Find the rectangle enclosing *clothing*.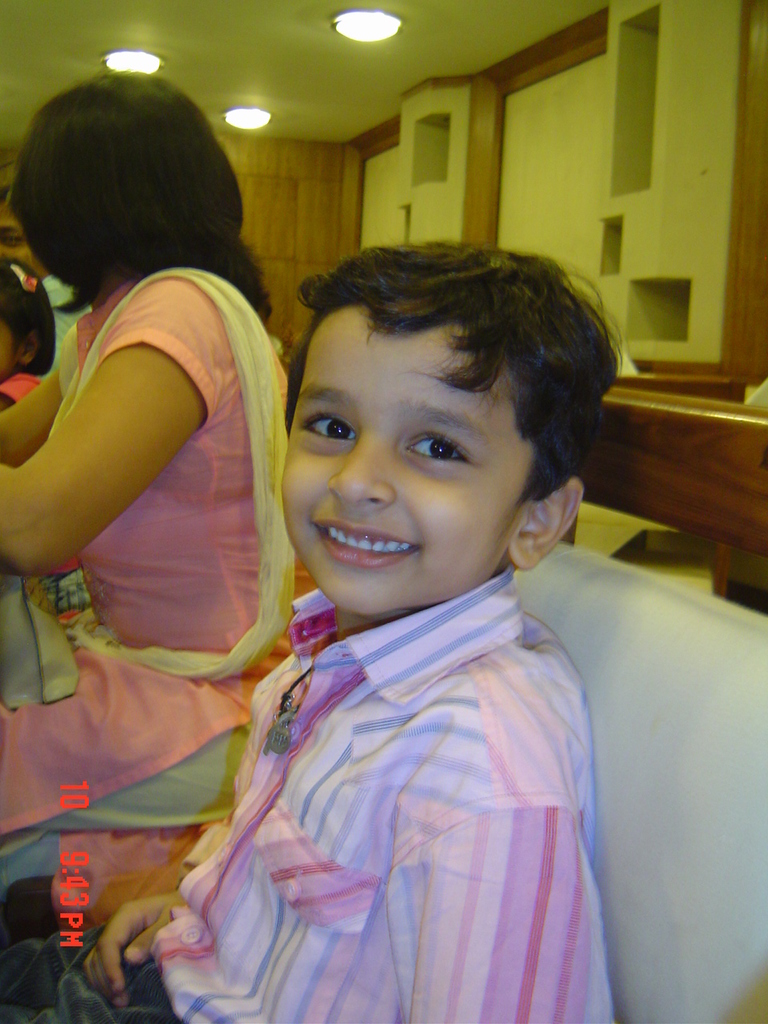
crop(152, 518, 644, 1011).
